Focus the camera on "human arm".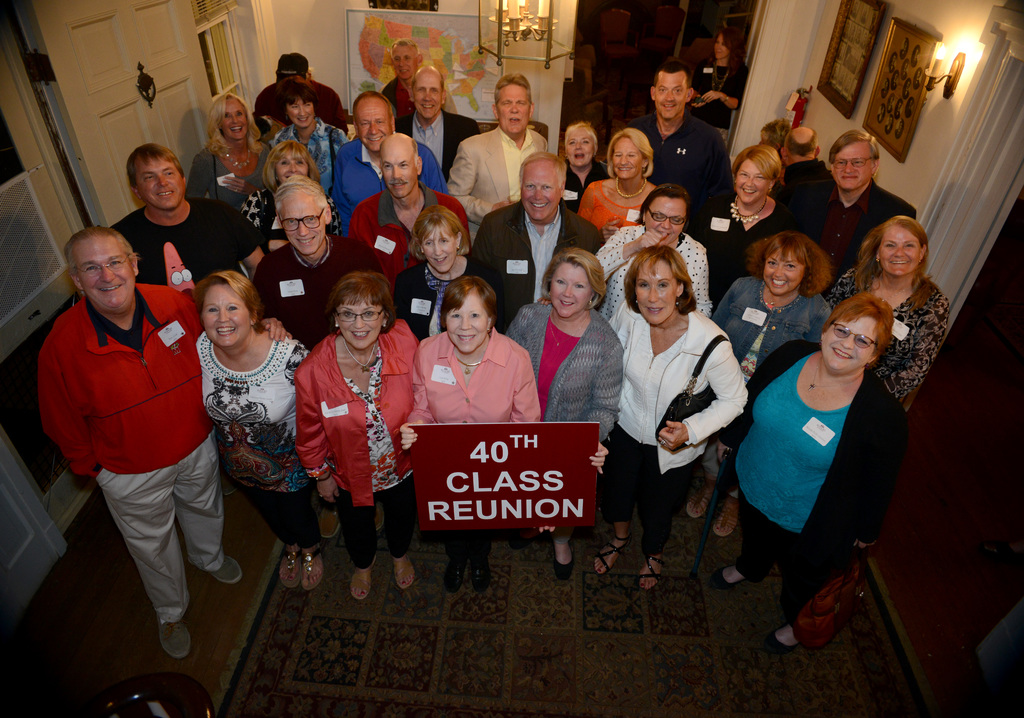
Focus region: 258, 116, 288, 142.
